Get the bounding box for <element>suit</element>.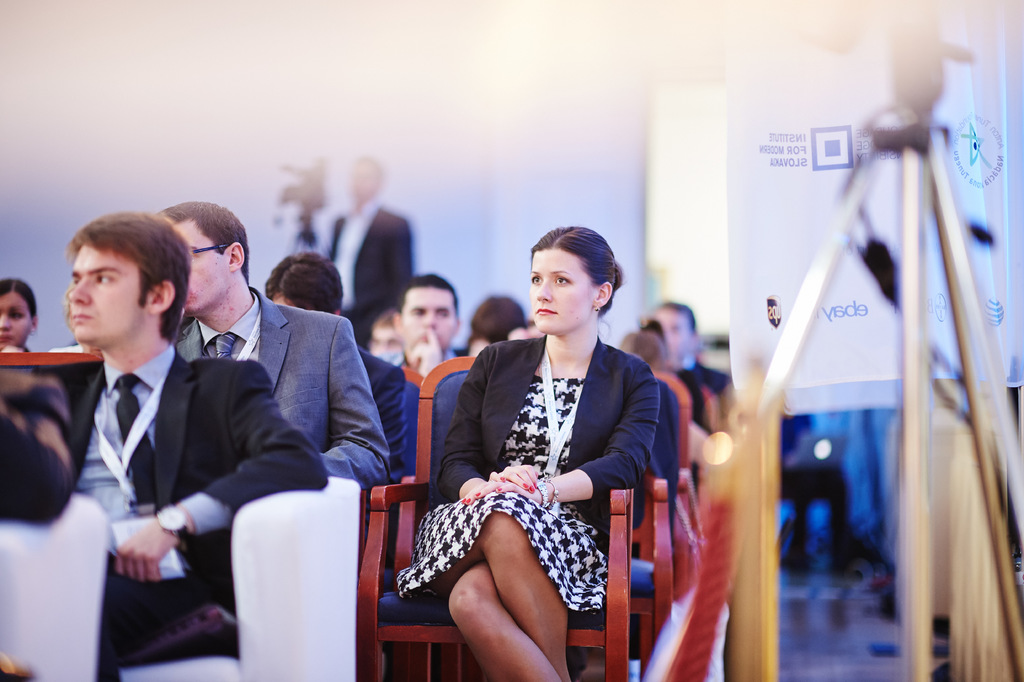
[left=173, top=285, right=394, bottom=495].
